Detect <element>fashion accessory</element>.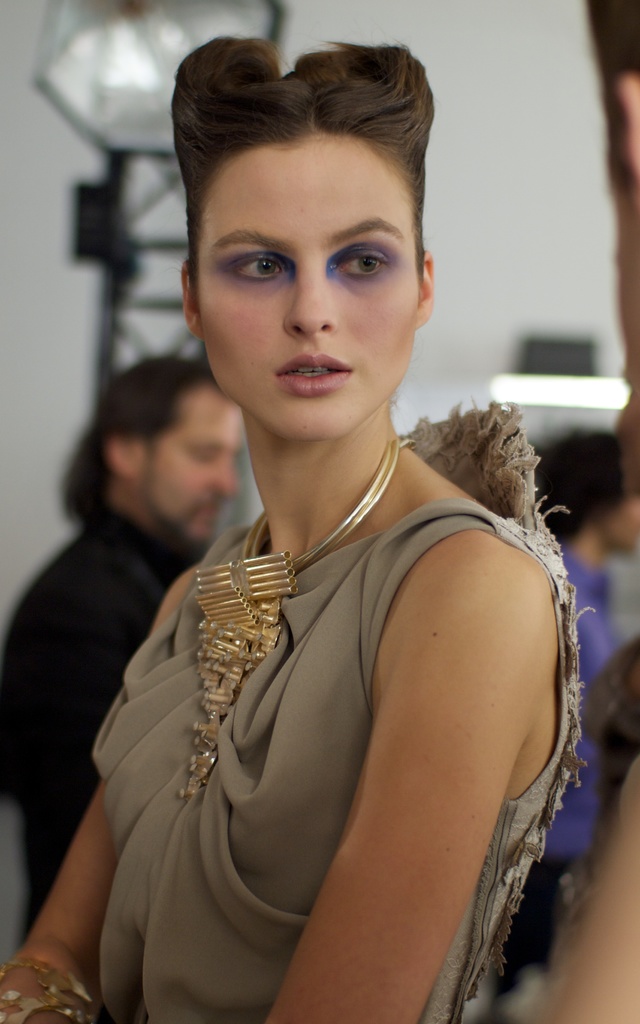
Detected at (x1=181, y1=435, x2=417, y2=803).
